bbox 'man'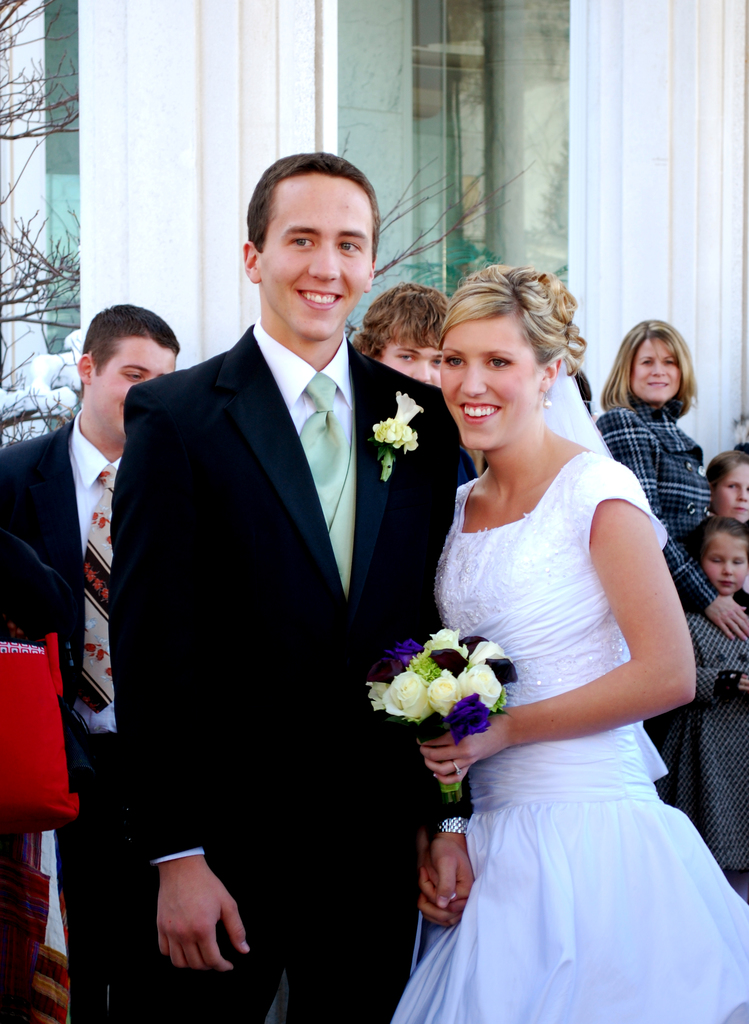
box(340, 274, 454, 386)
